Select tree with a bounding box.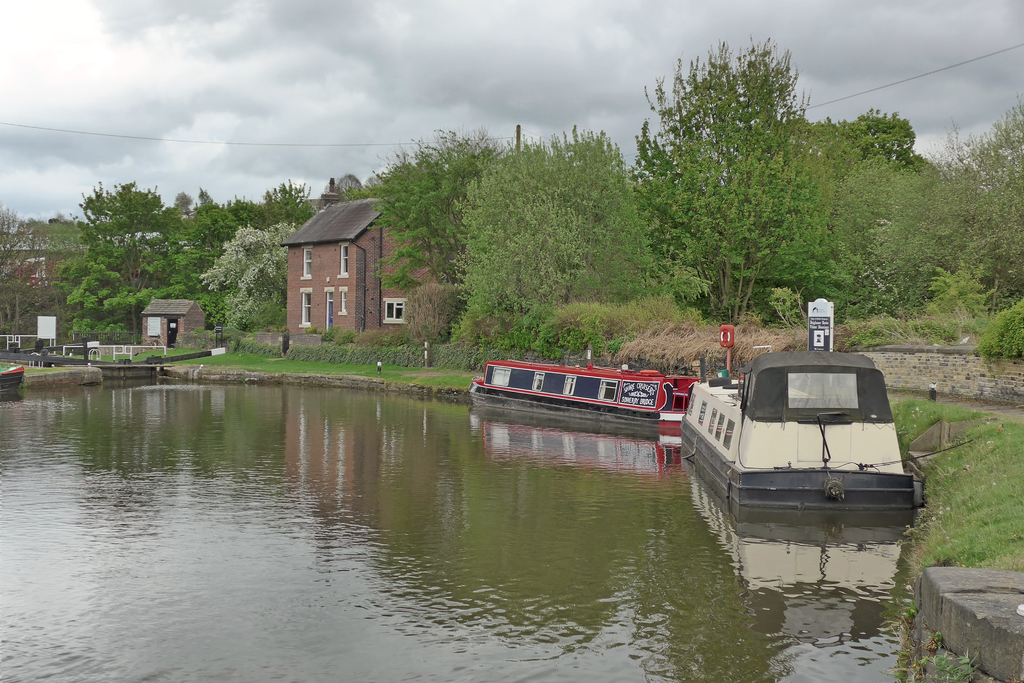
830,110,932,162.
